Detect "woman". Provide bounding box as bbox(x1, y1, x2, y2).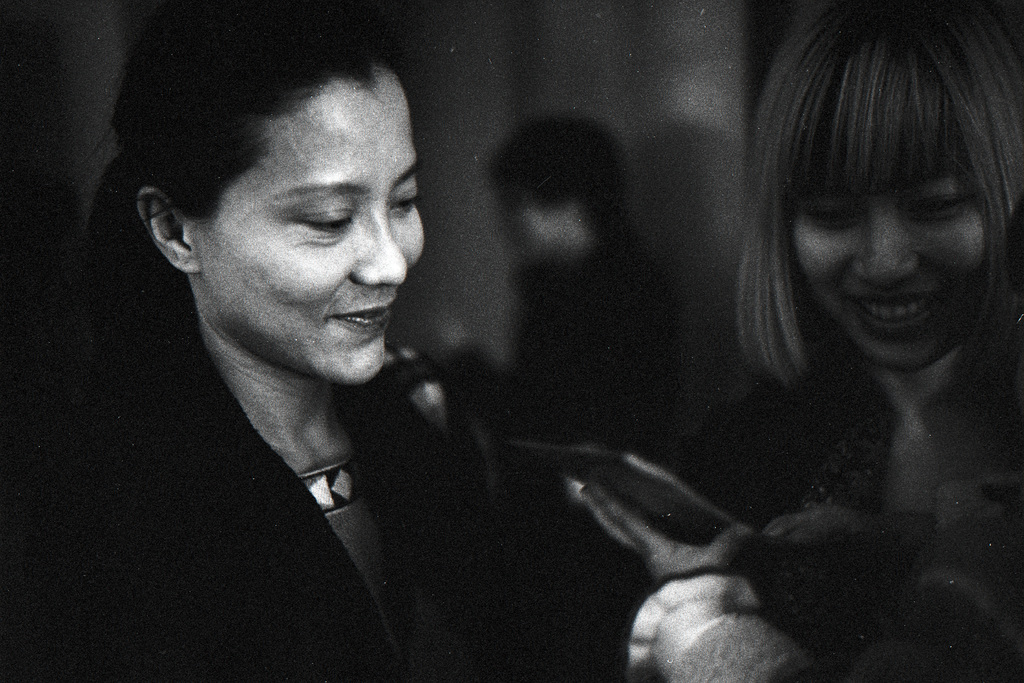
bbox(639, 3, 1023, 682).
